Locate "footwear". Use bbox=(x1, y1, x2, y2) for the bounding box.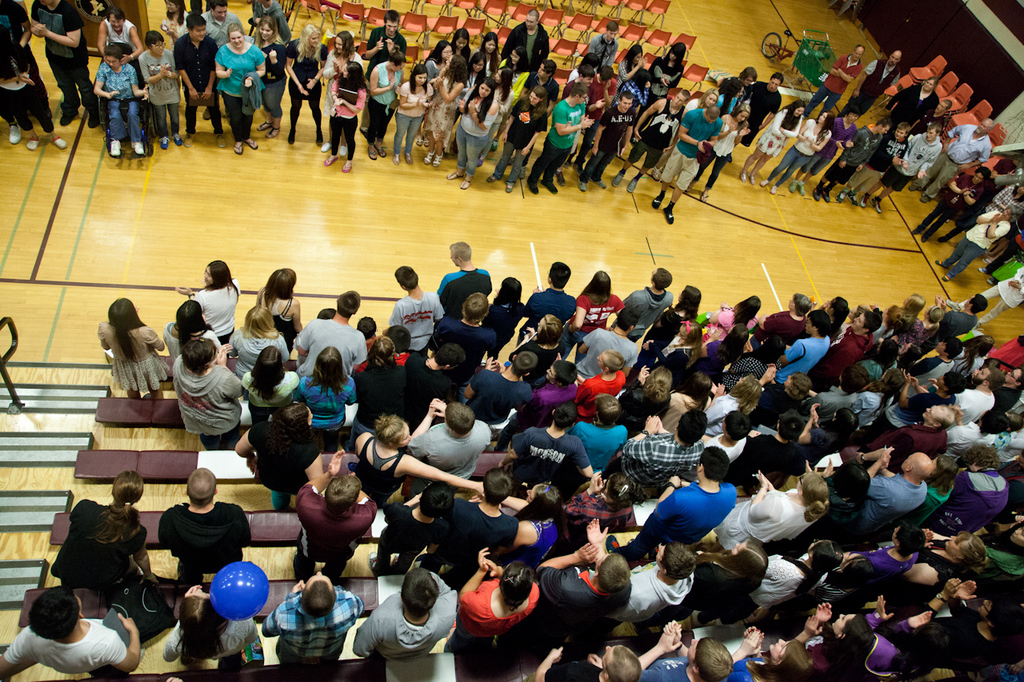
bbox=(747, 173, 758, 187).
